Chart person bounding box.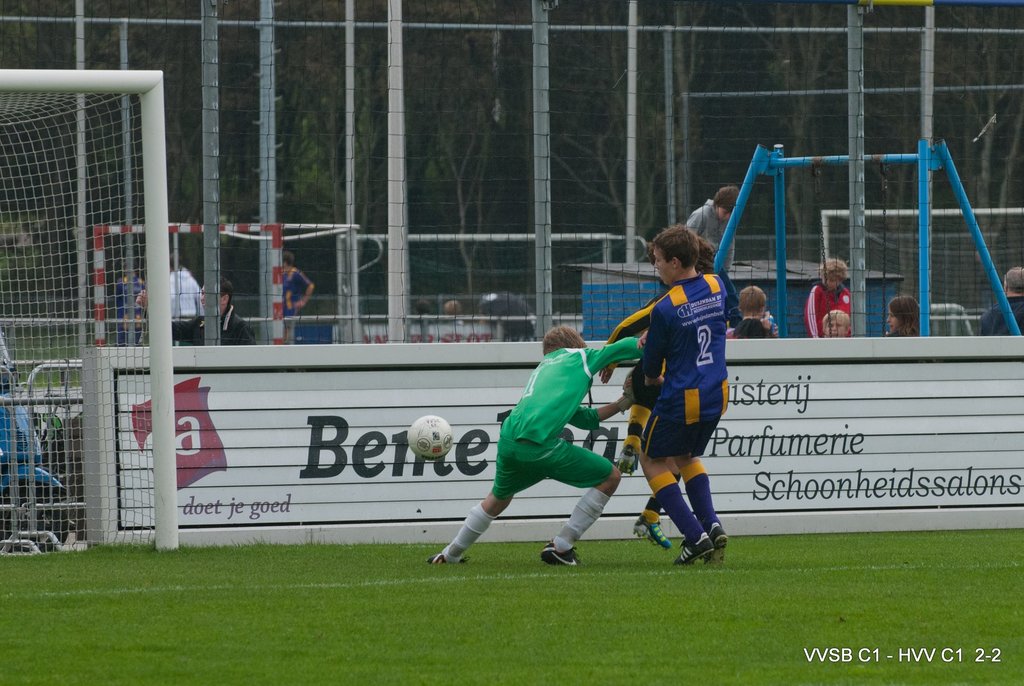
Charted: 981, 268, 1020, 334.
